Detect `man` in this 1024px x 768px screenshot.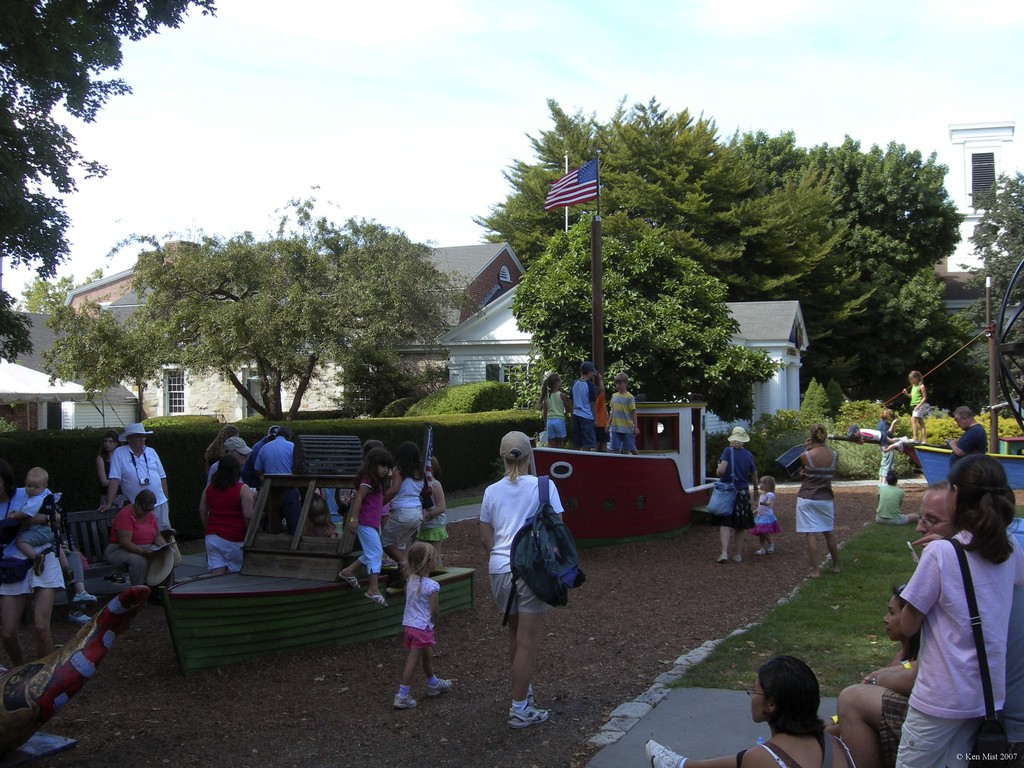
Detection: <bbox>246, 422, 293, 536</bbox>.
